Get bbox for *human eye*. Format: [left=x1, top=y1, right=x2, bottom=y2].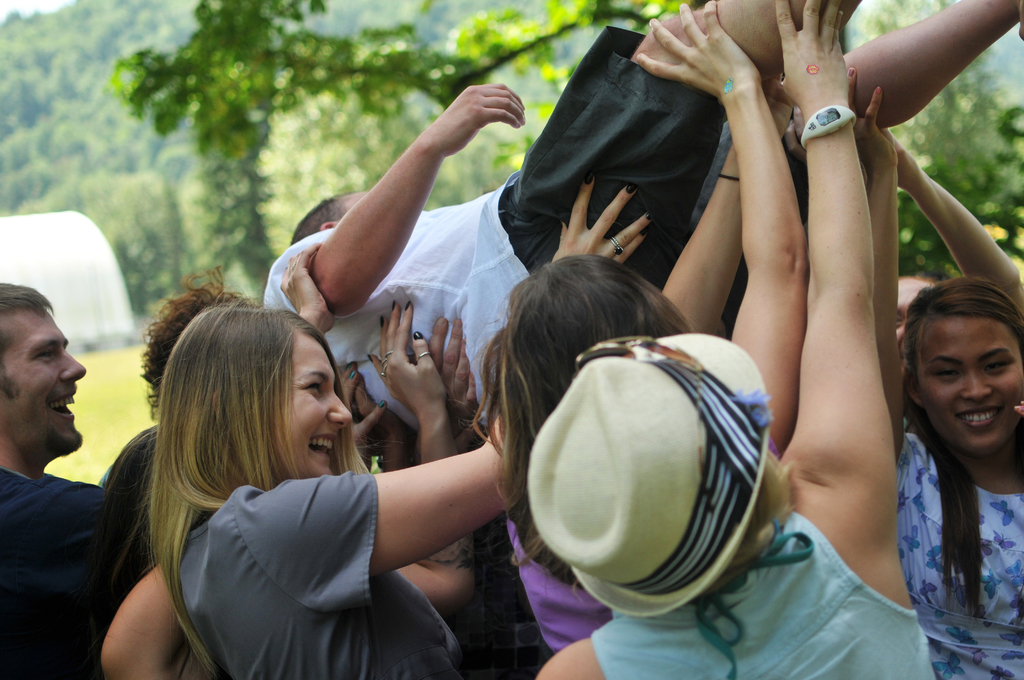
[left=28, top=347, right=59, bottom=366].
